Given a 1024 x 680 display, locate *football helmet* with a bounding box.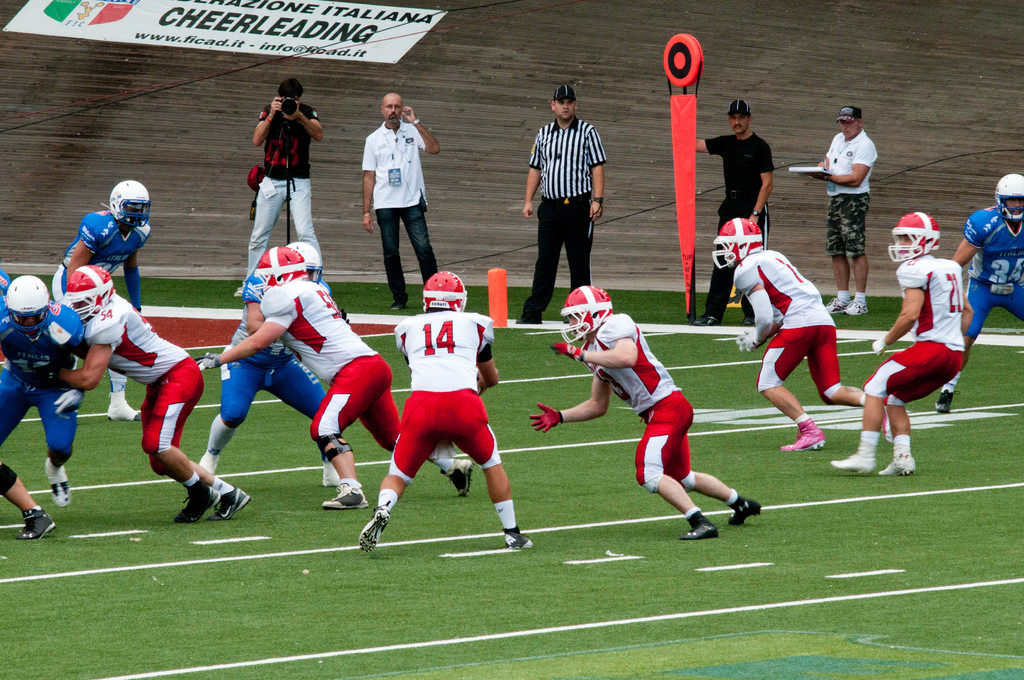
Located: bbox(997, 173, 1023, 227).
